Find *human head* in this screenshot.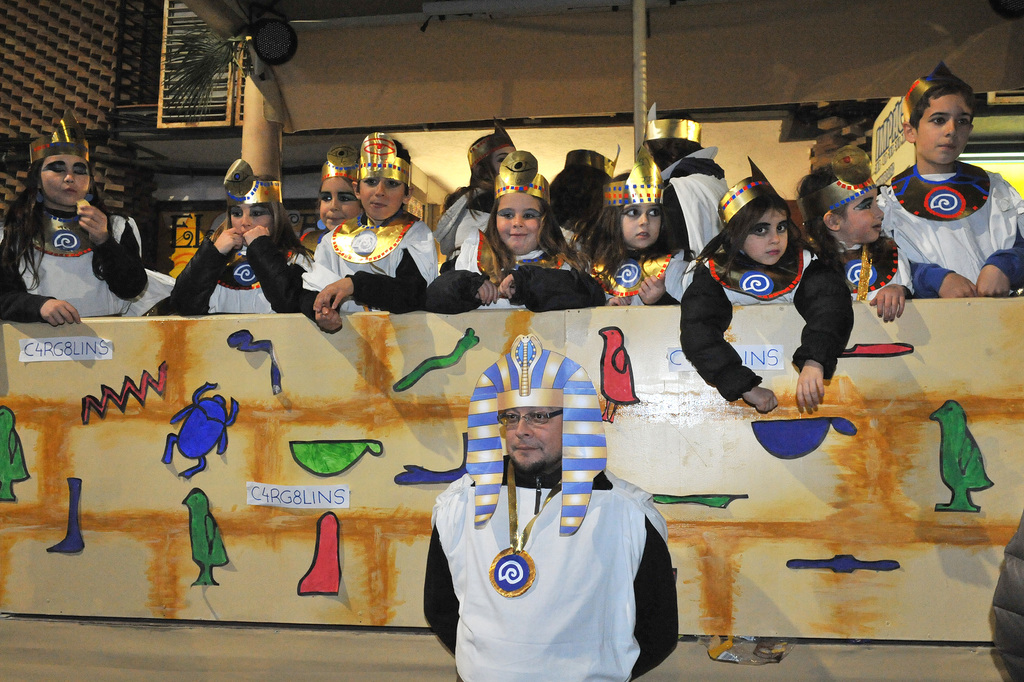
The bounding box for *human head* is region(360, 152, 409, 221).
